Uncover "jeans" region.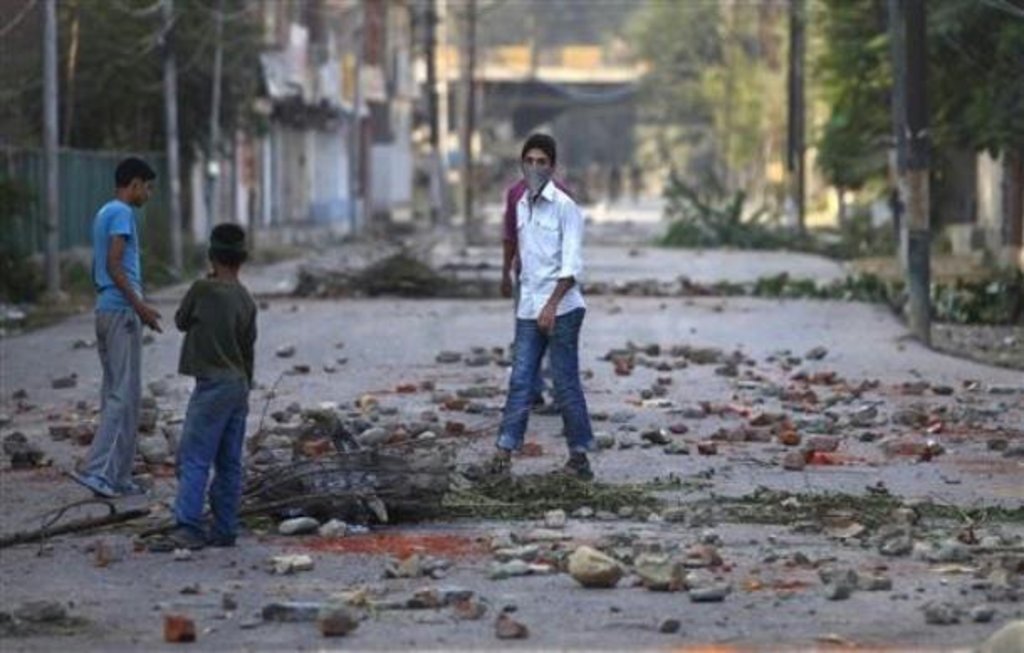
Uncovered: Rect(492, 294, 588, 468).
